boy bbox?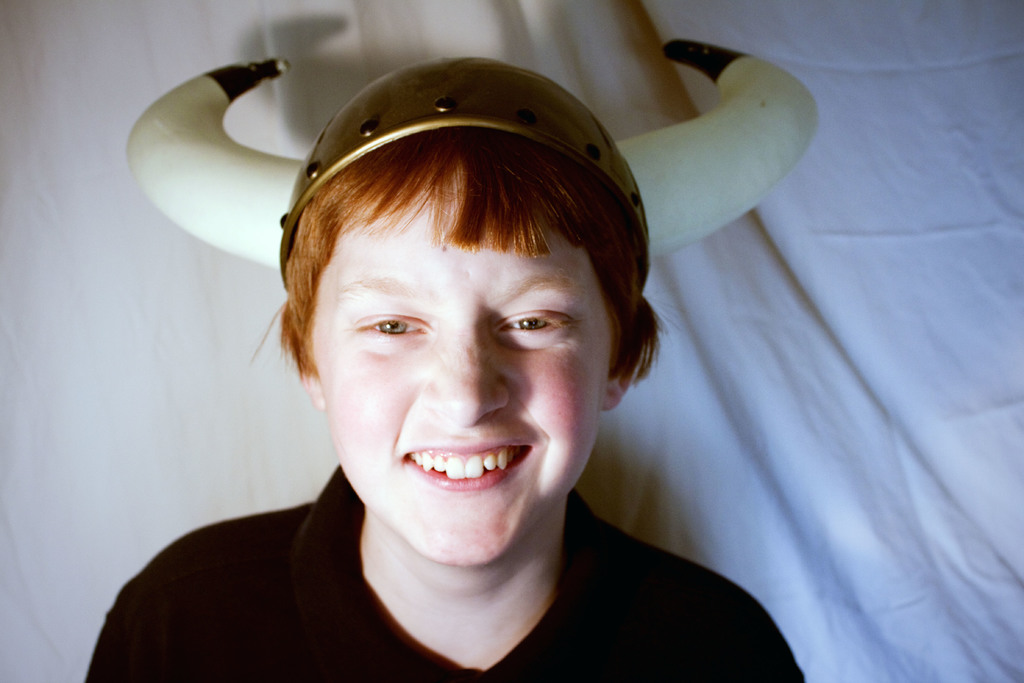
[78, 51, 820, 682]
